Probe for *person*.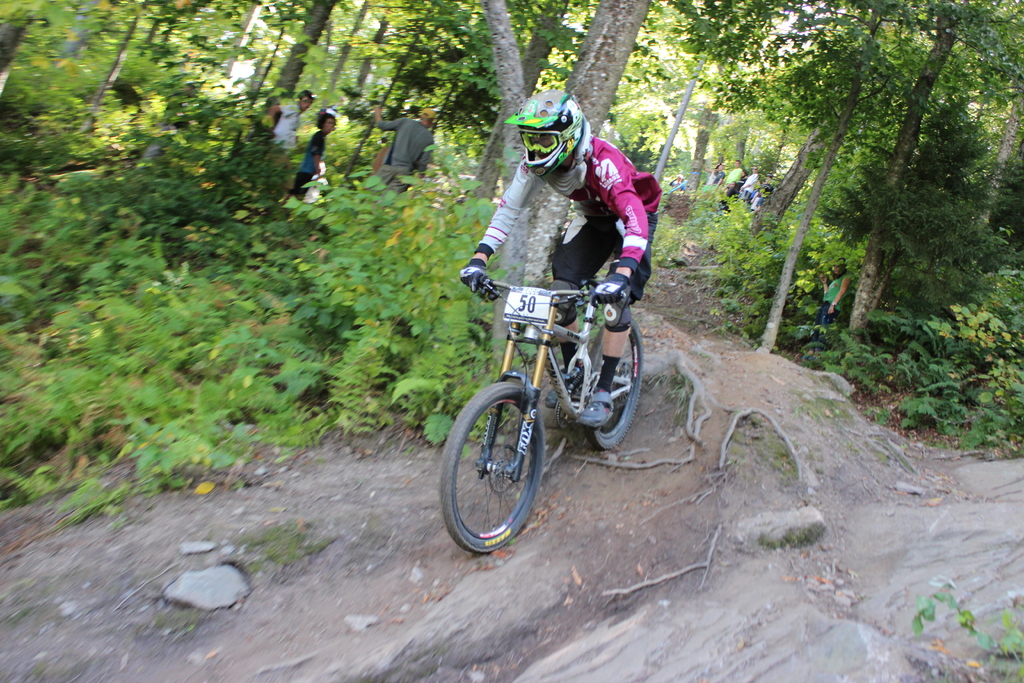
Probe result: bbox=(701, 163, 725, 186).
